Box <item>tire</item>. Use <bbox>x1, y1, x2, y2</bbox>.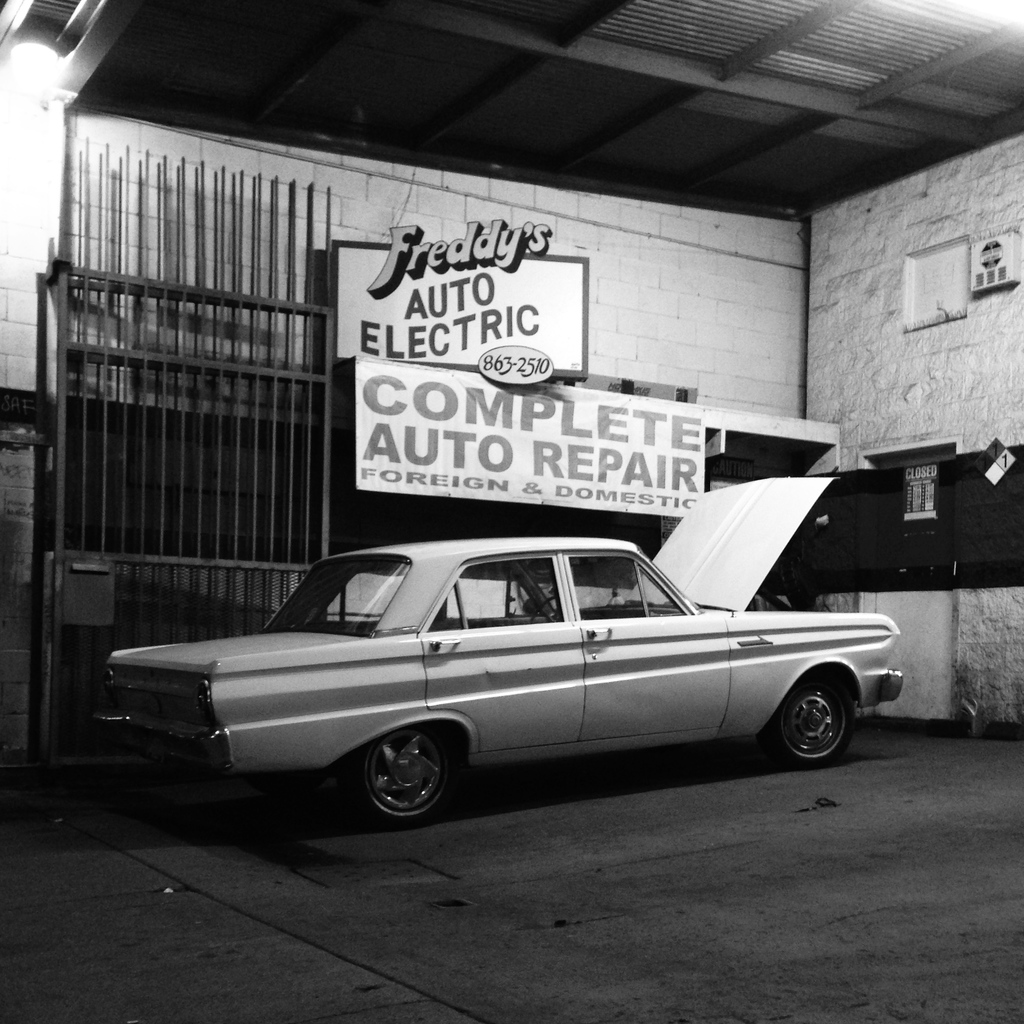
<bbox>767, 669, 854, 767</bbox>.
